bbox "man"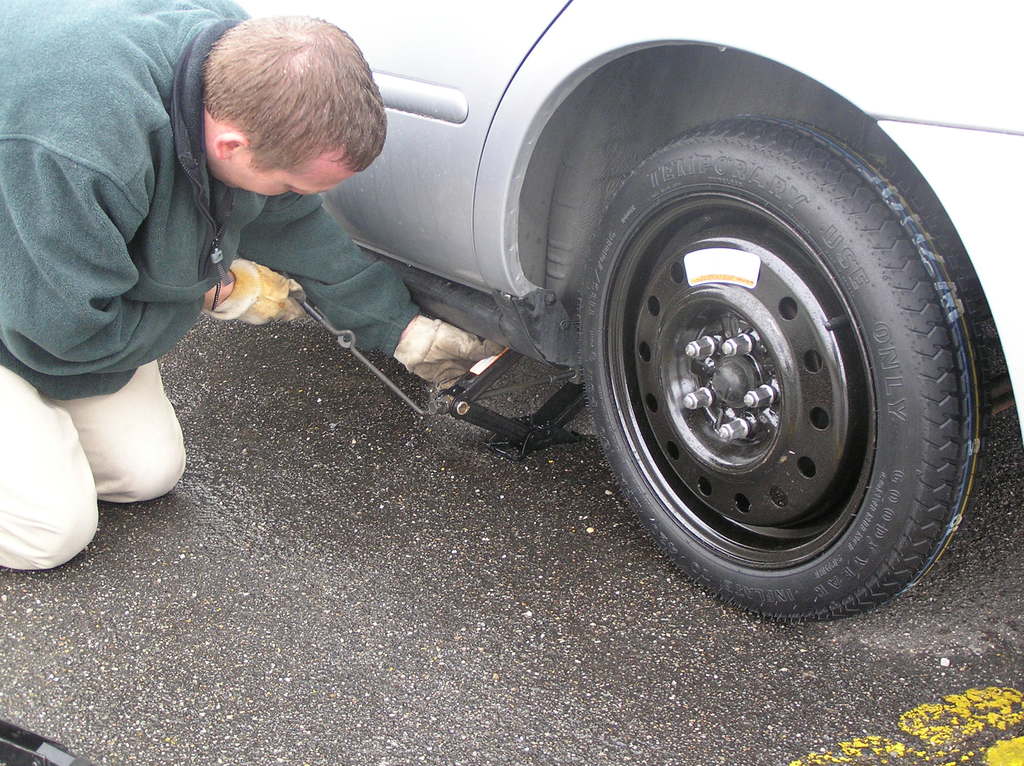
0:0:504:569
